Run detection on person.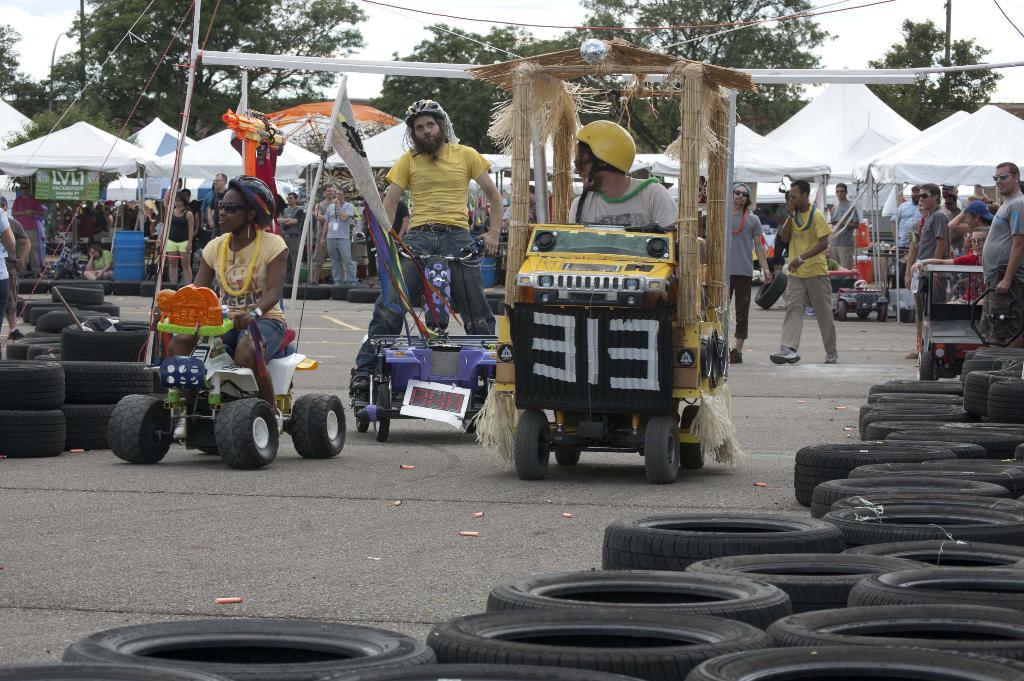
Result: region(81, 244, 122, 282).
